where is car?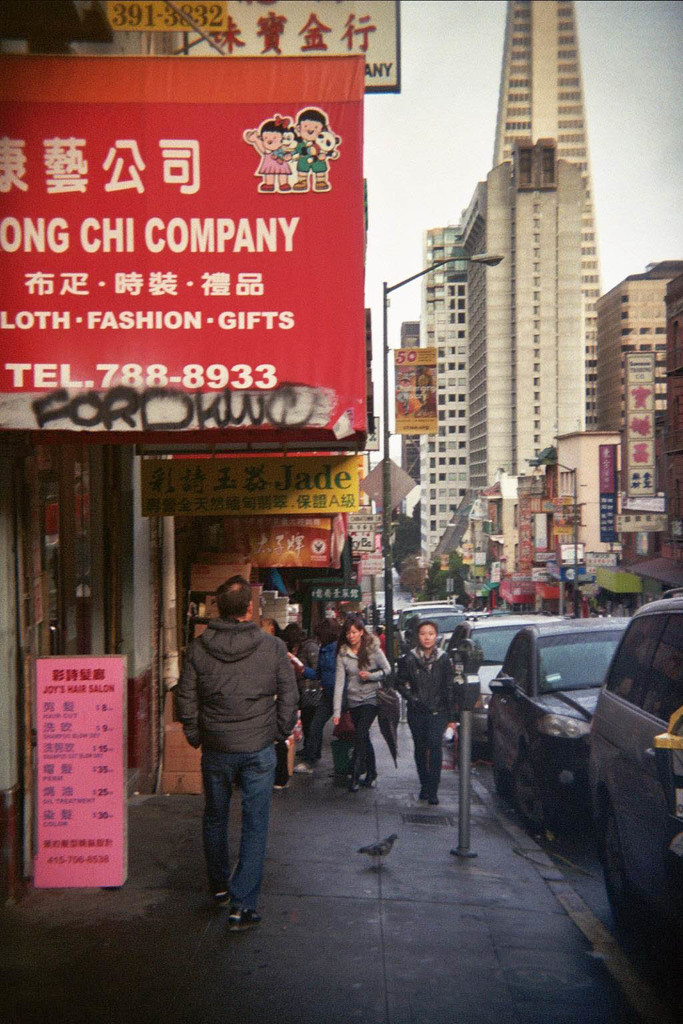
x1=587, y1=588, x2=682, y2=927.
